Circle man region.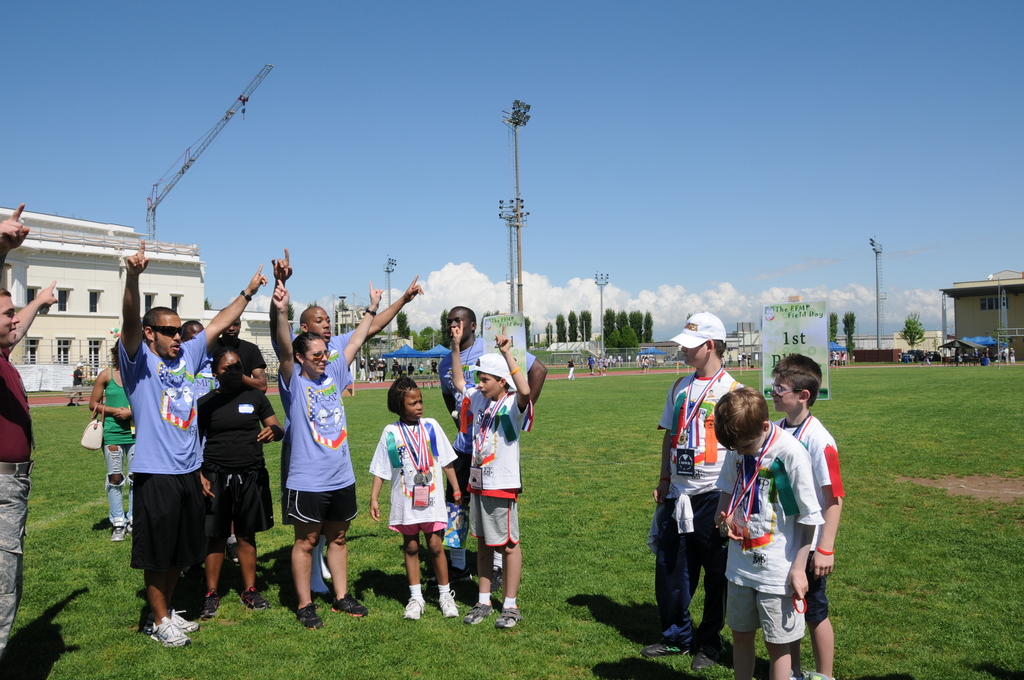
Region: crop(375, 357, 382, 382).
